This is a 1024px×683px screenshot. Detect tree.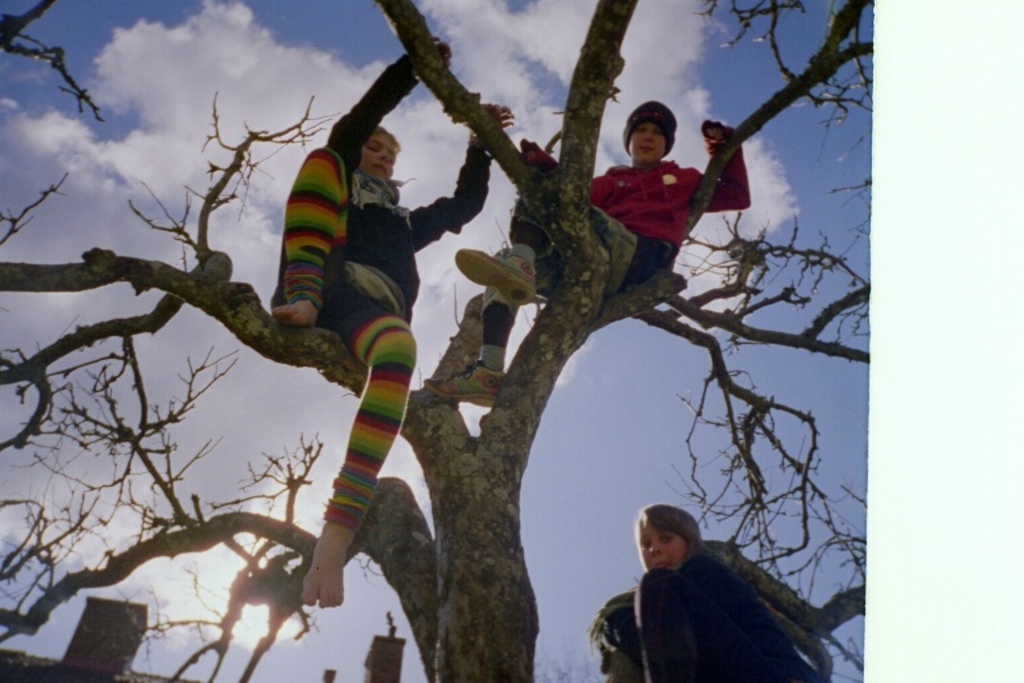
[0, 0, 869, 682].
